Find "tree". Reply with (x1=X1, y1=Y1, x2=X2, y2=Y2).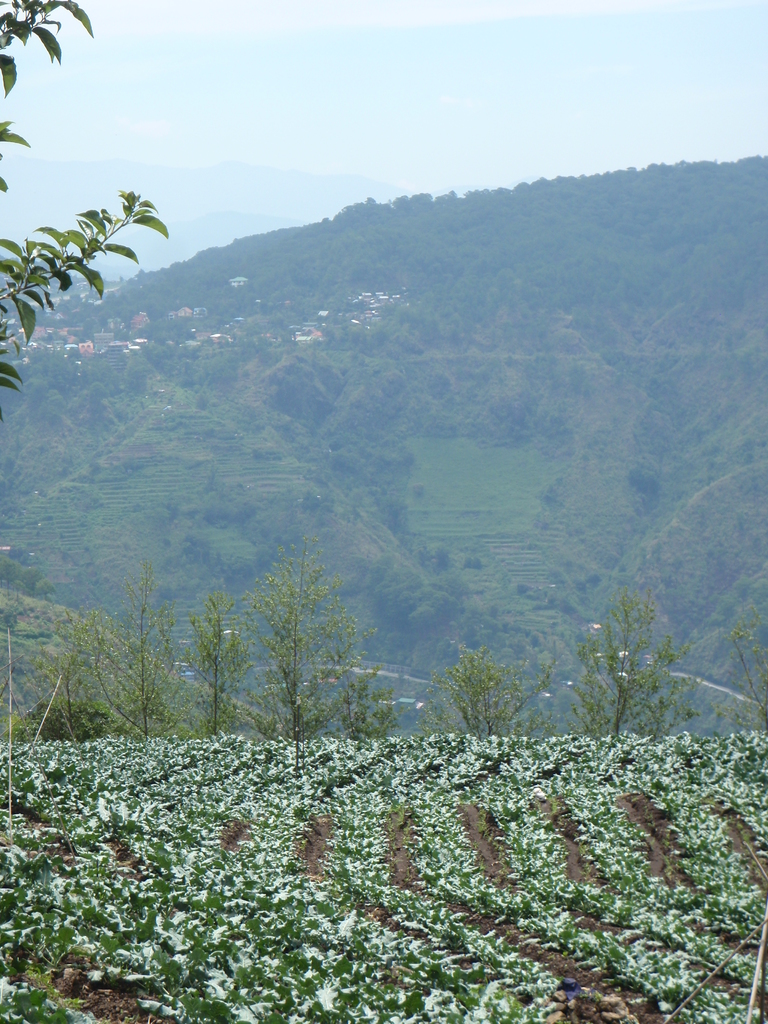
(x1=239, y1=532, x2=391, y2=744).
